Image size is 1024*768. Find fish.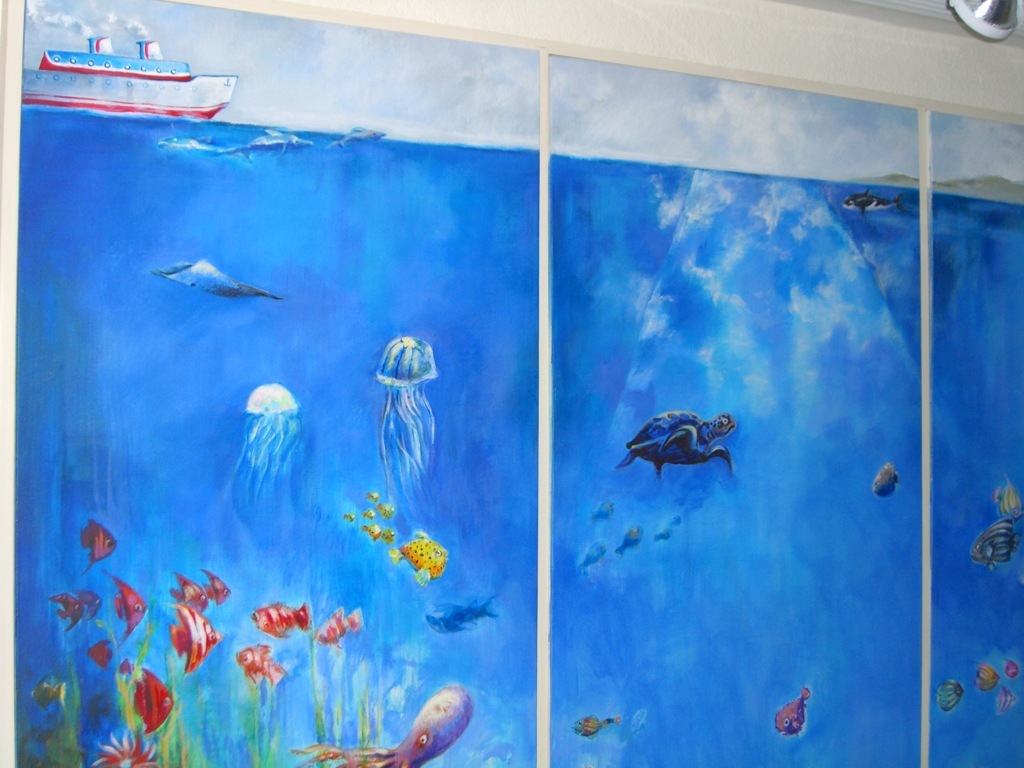
select_region(966, 663, 997, 696).
